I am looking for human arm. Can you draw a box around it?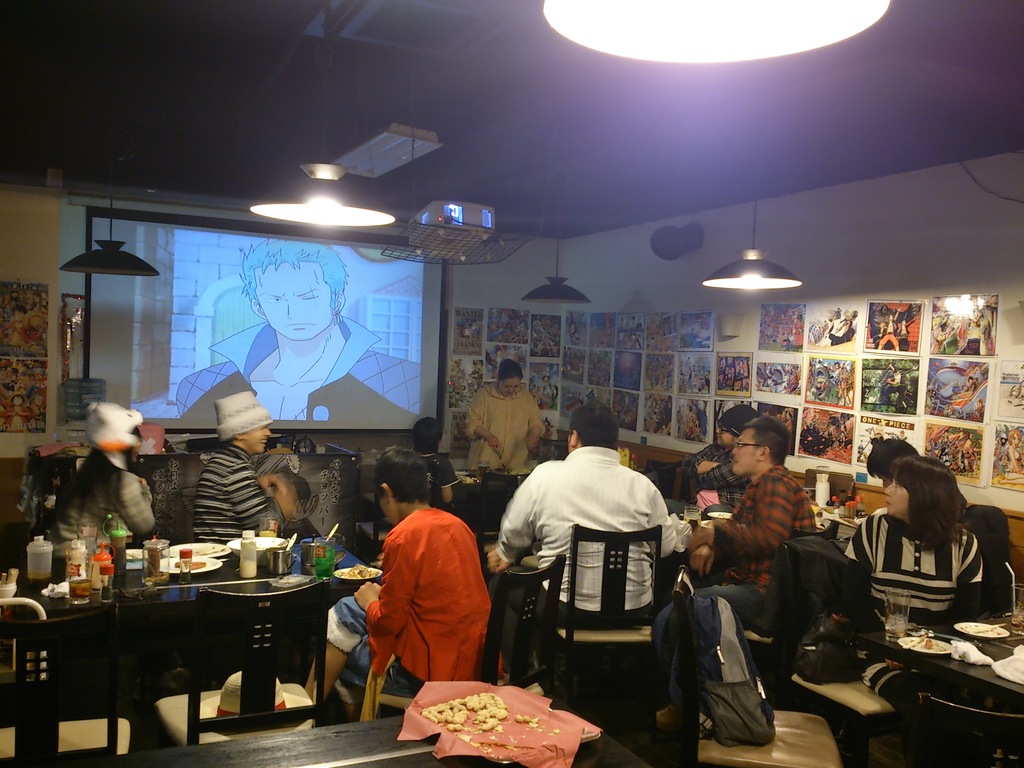
Sure, the bounding box is {"left": 943, "top": 537, "right": 996, "bottom": 624}.
